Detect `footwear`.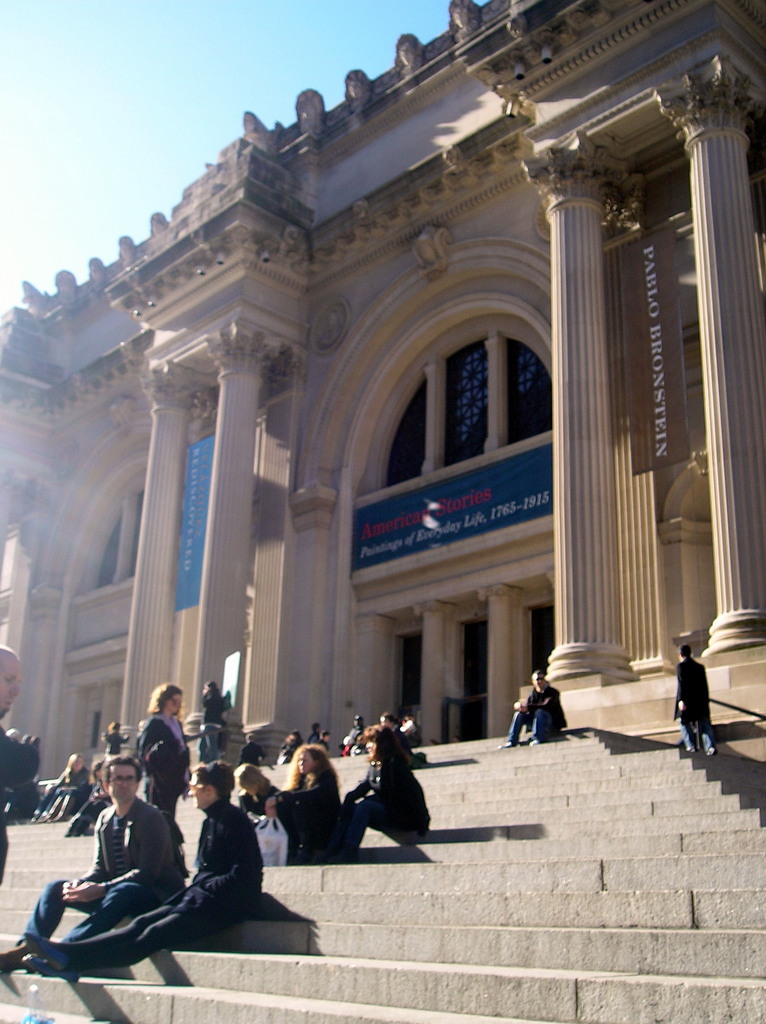
Detected at 17,949,52,974.
